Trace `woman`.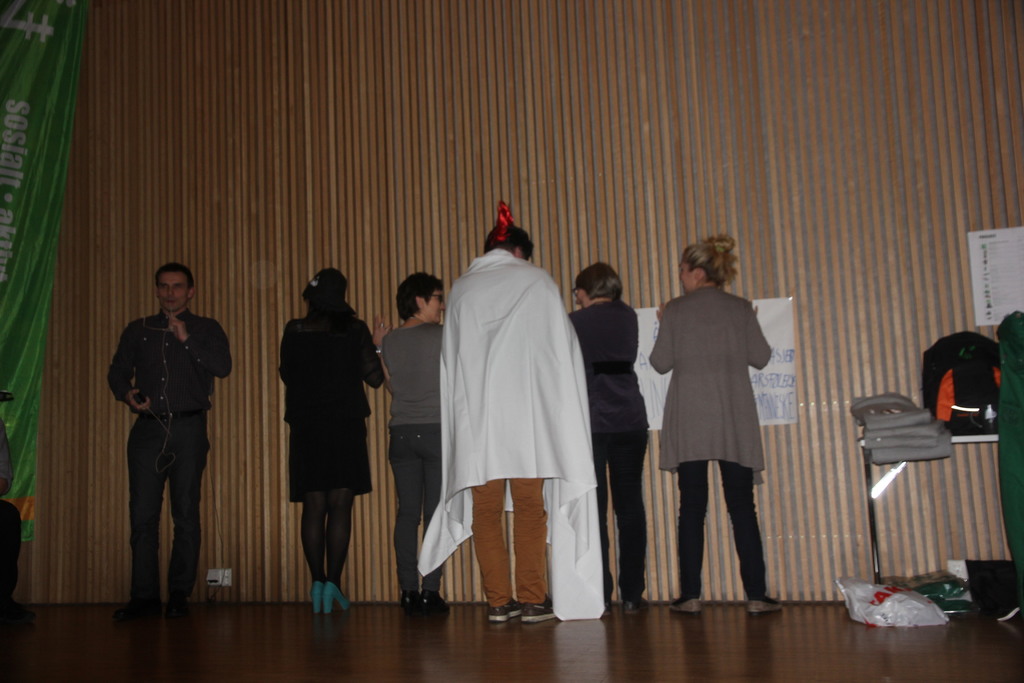
Traced to 650 245 791 603.
